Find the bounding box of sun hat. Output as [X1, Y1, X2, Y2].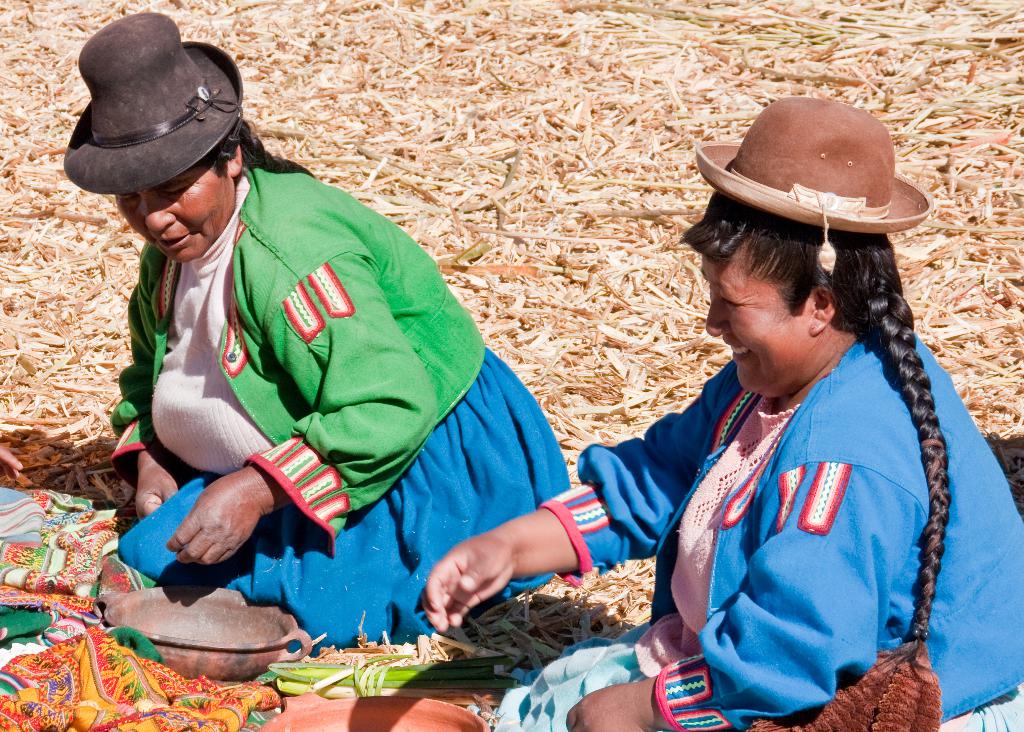
[60, 12, 244, 201].
